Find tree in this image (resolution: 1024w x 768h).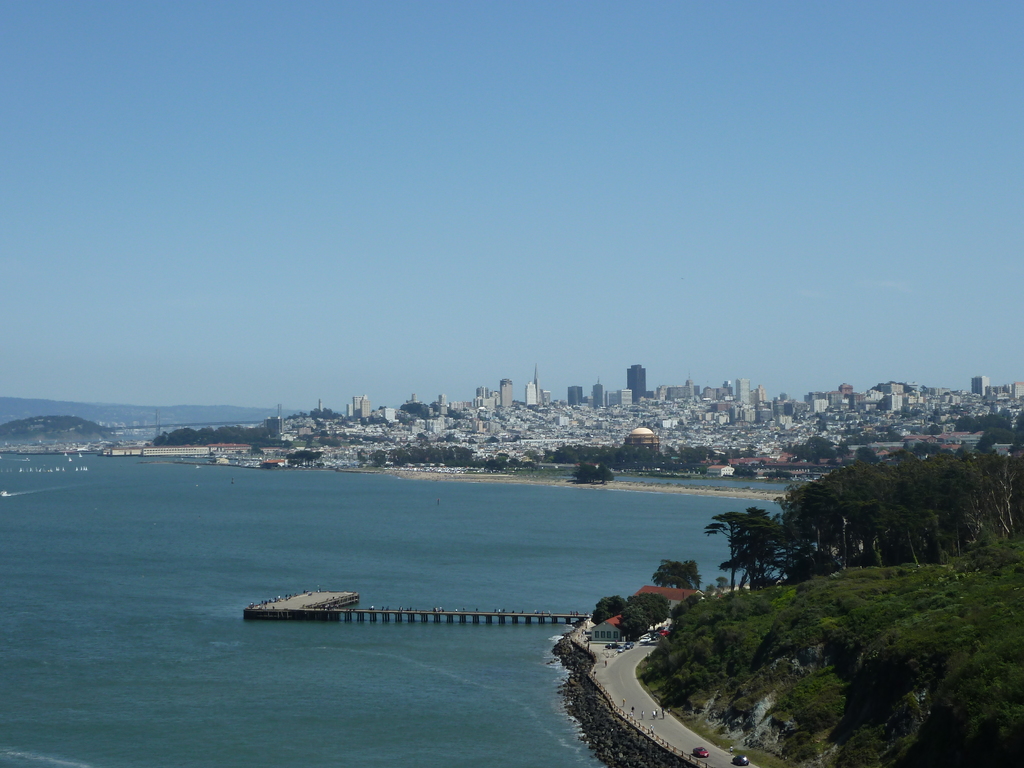
crop(615, 604, 643, 638).
